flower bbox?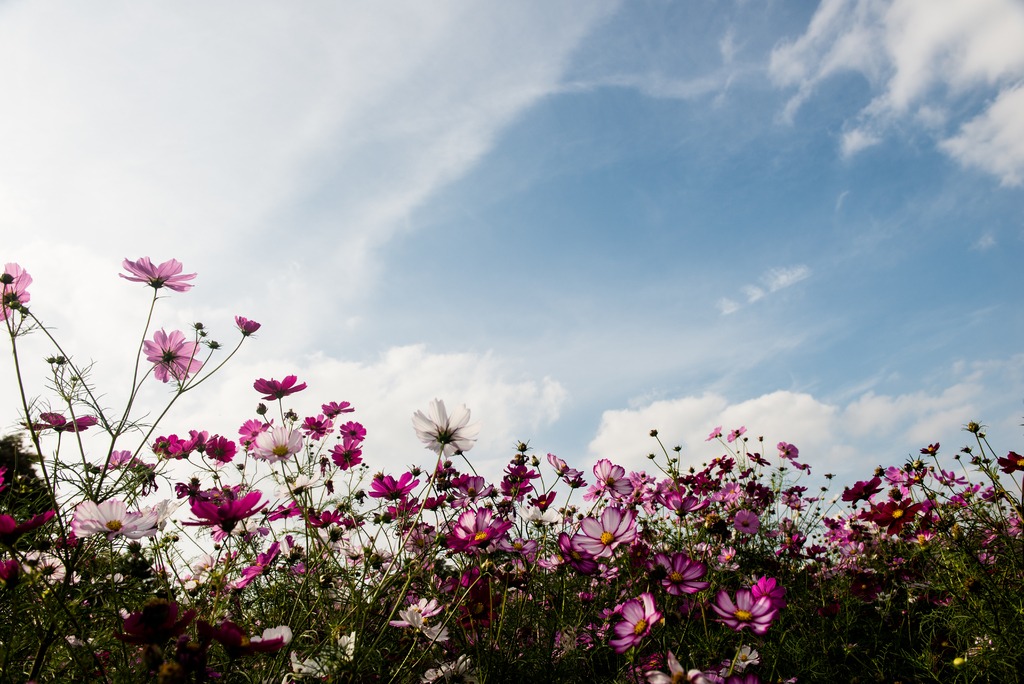
rect(326, 440, 362, 469)
